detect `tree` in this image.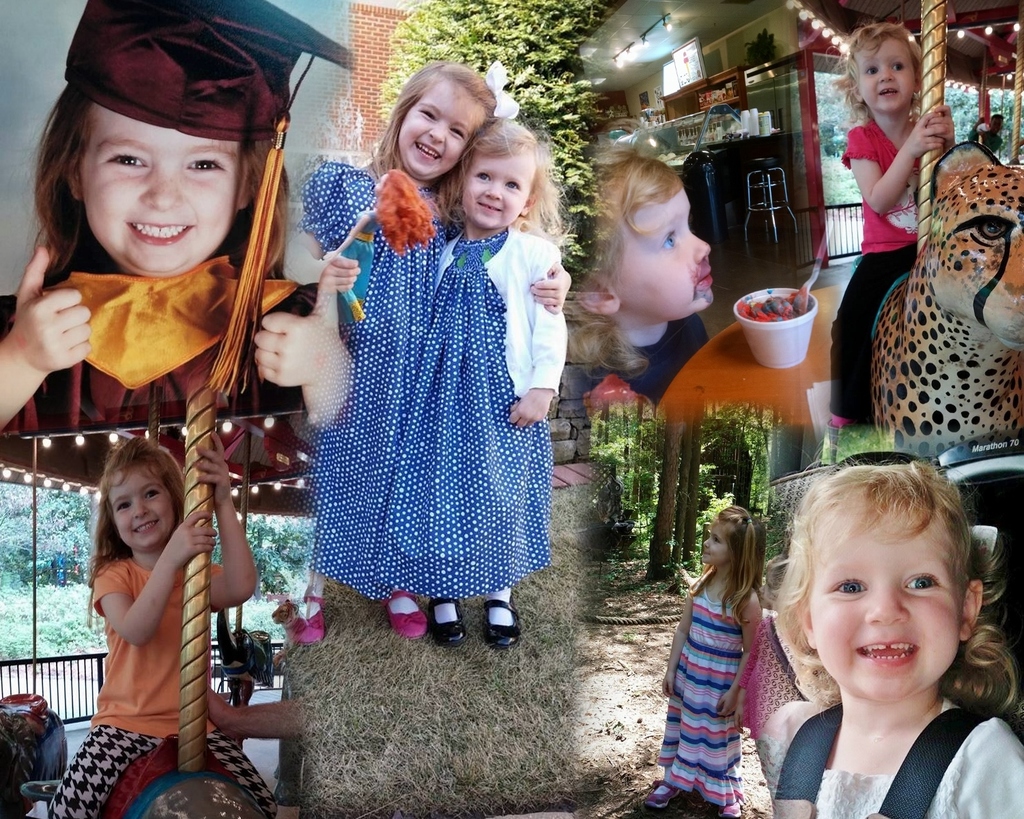
Detection: {"left": 364, "top": 0, "right": 610, "bottom": 275}.
